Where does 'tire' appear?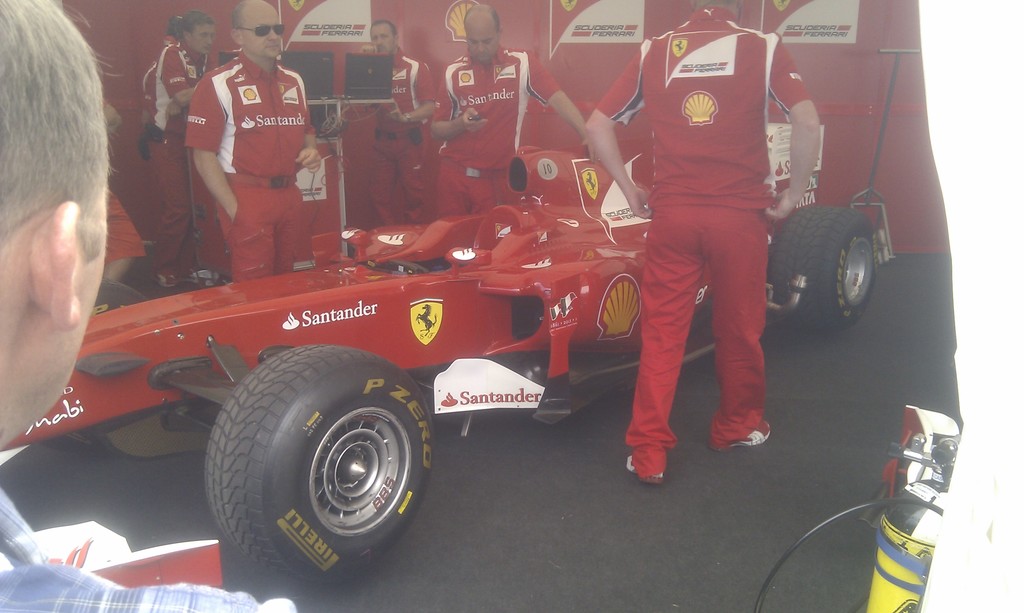
Appears at 203:343:434:582.
